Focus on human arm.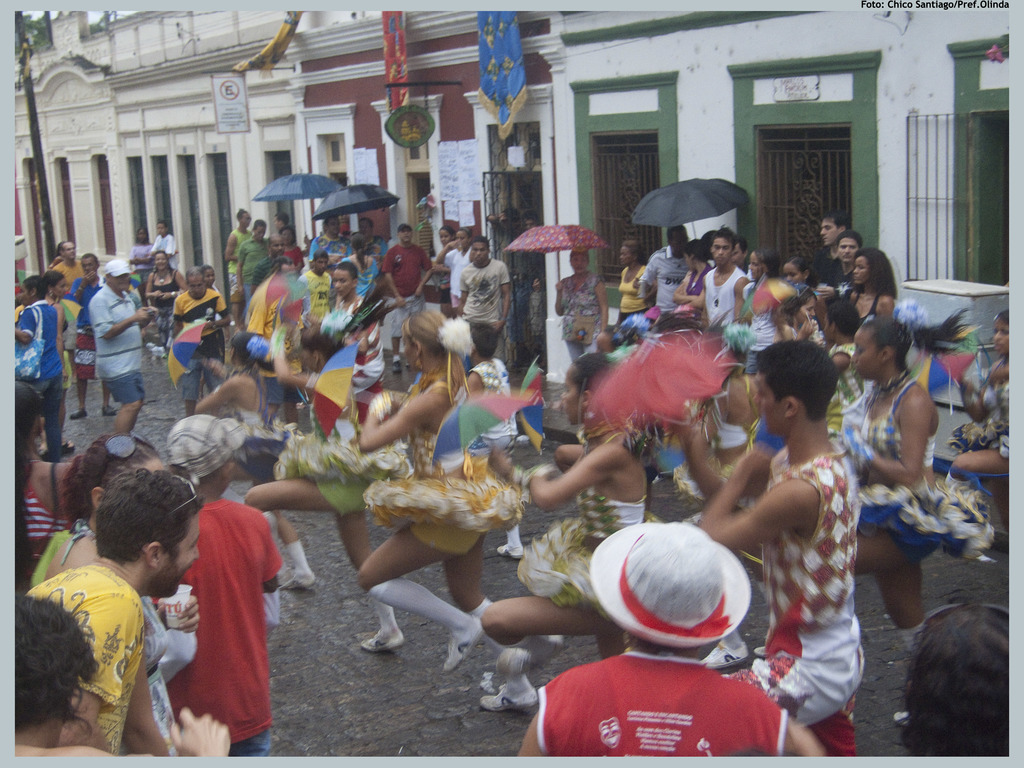
Focused at (left=839, top=389, right=932, bottom=489).
